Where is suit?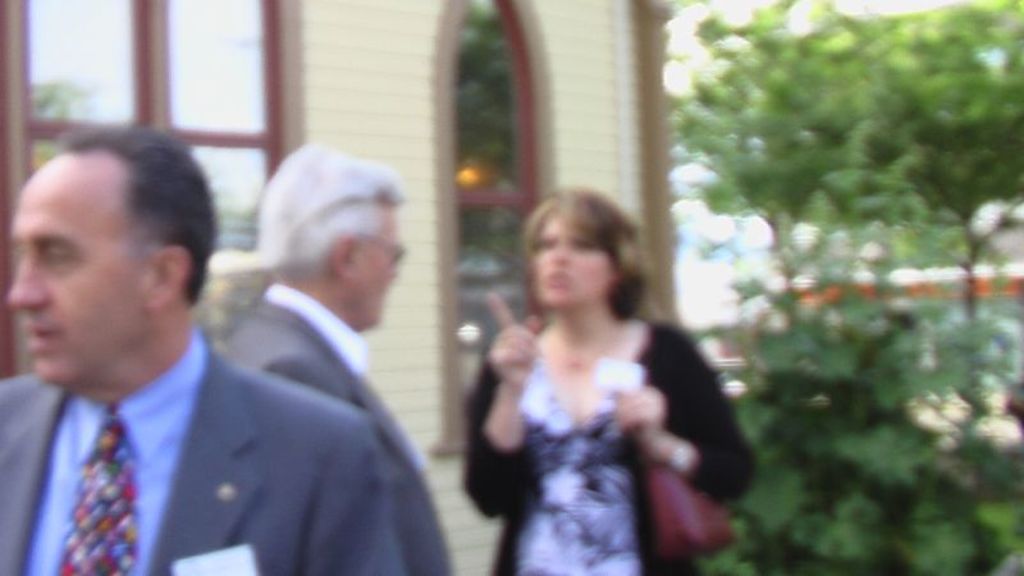
bbox=[221, 282, 454, 575].
